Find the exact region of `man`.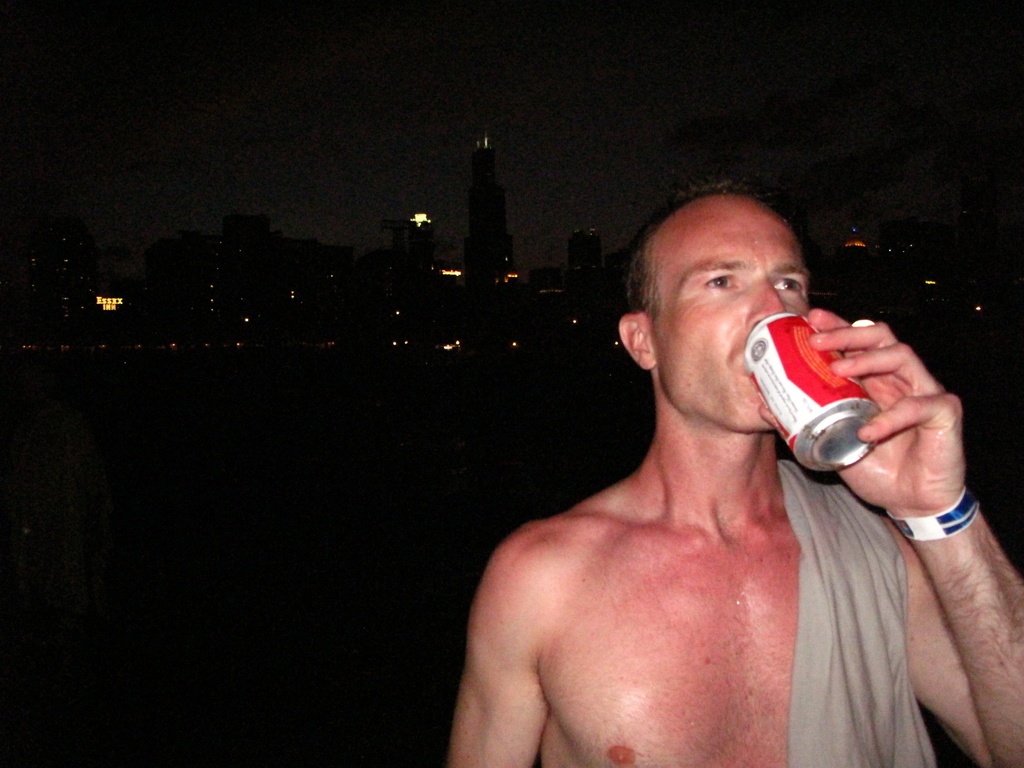
Exact region: (x1=445, y1=164, x2=1023, y2=767).
